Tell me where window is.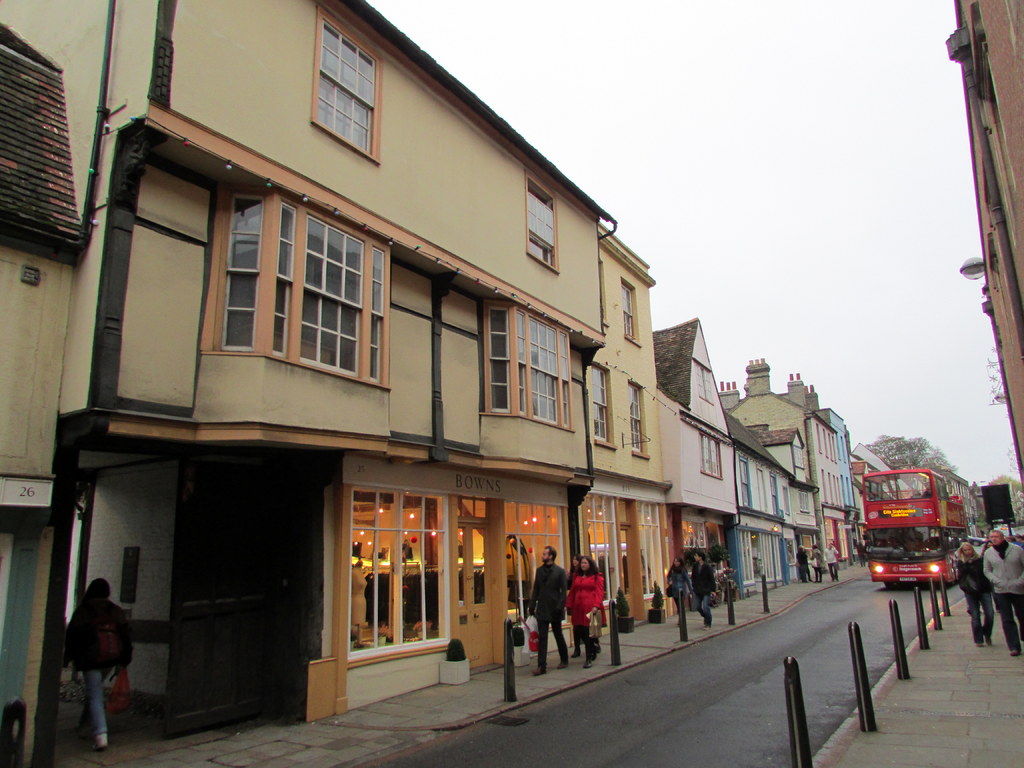
window is at (left=344, top=483, right=452, bottom=662).
